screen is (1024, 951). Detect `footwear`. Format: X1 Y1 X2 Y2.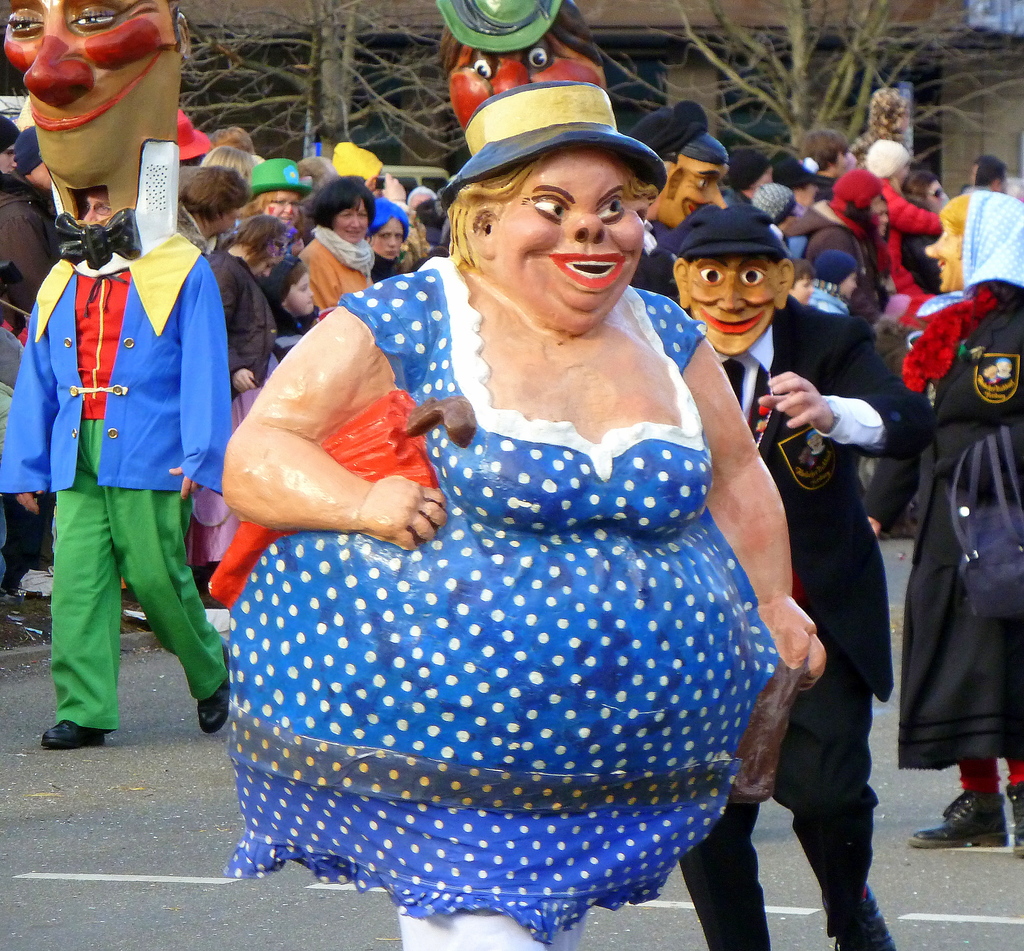
204 607 232 641.
